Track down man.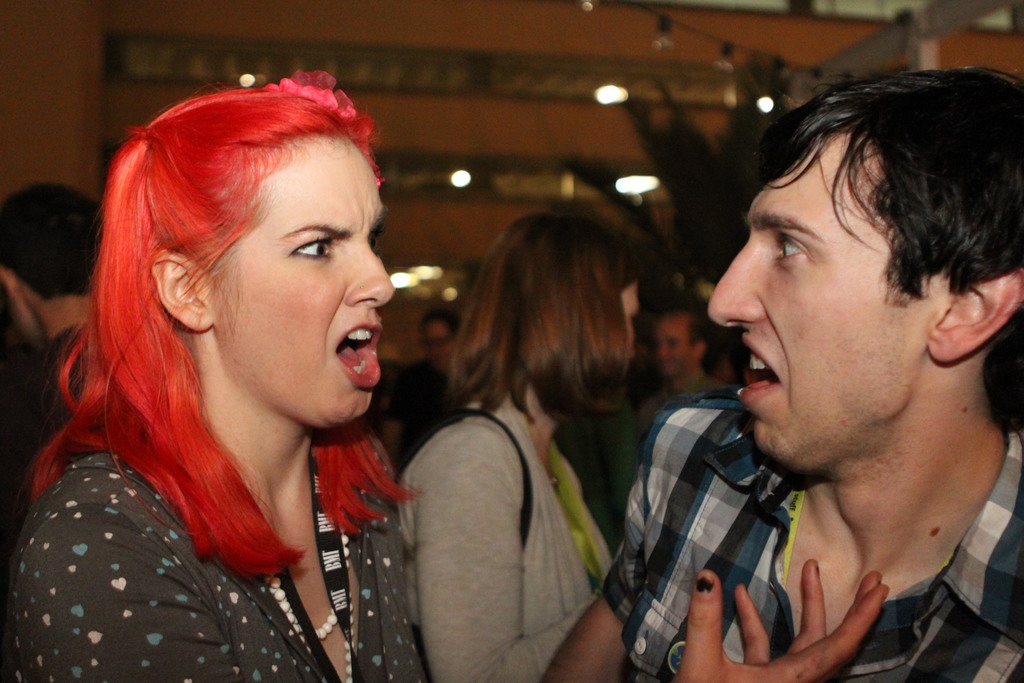
Tracked to box(568, 76, 1023, 682).
